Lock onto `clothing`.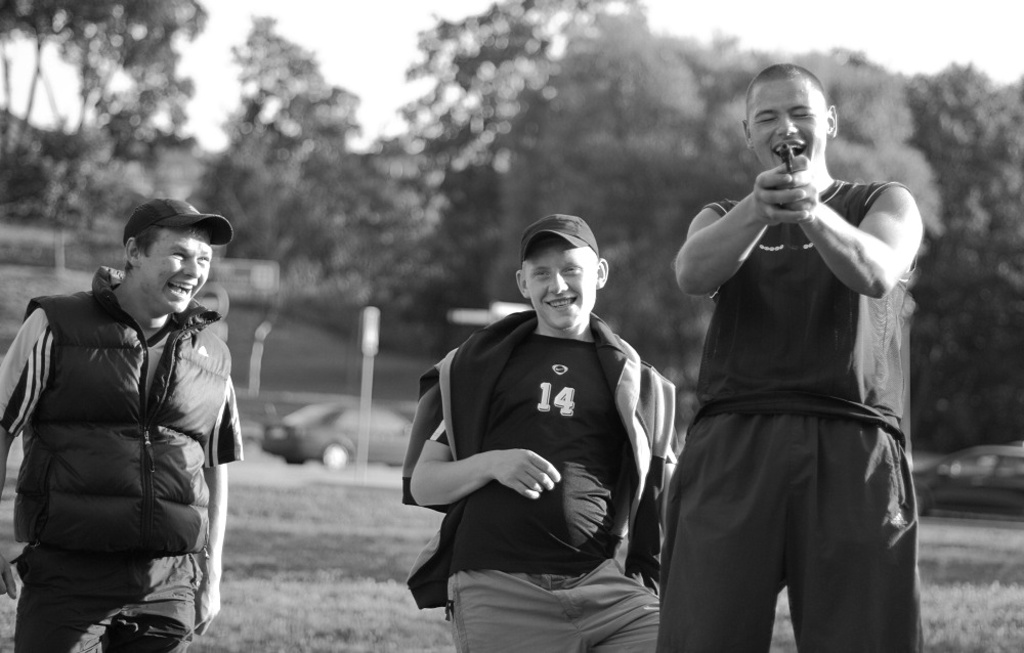
Locked: x1=0, y1=265, x2=246, y2=652.
